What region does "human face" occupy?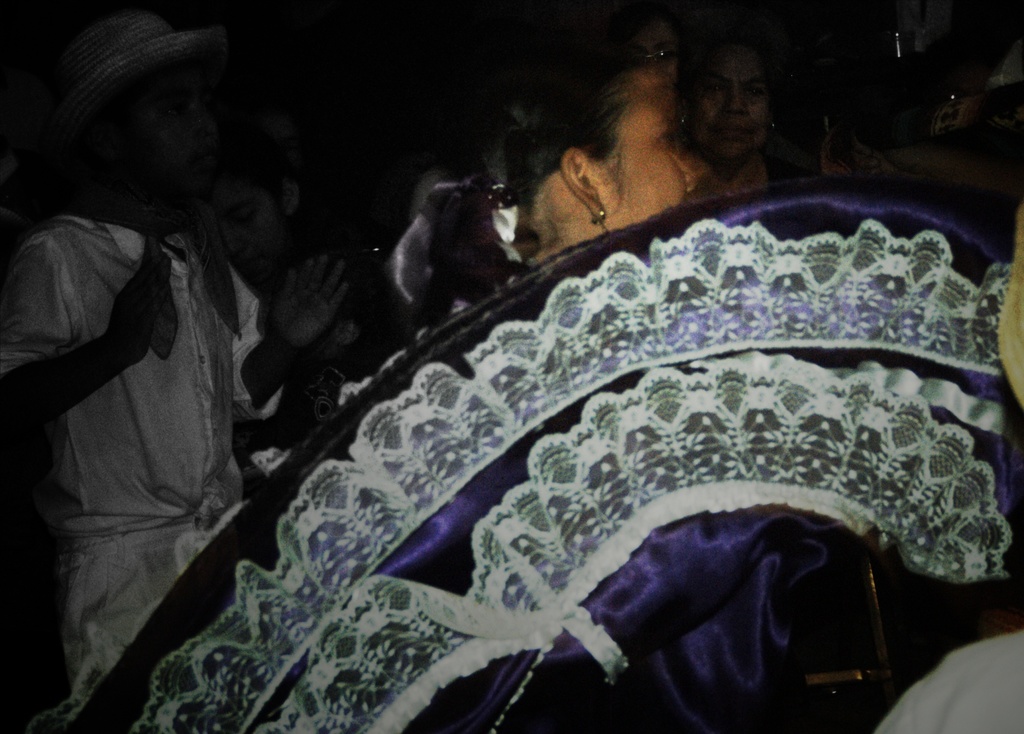
detection(678, 44, 778, 170).
